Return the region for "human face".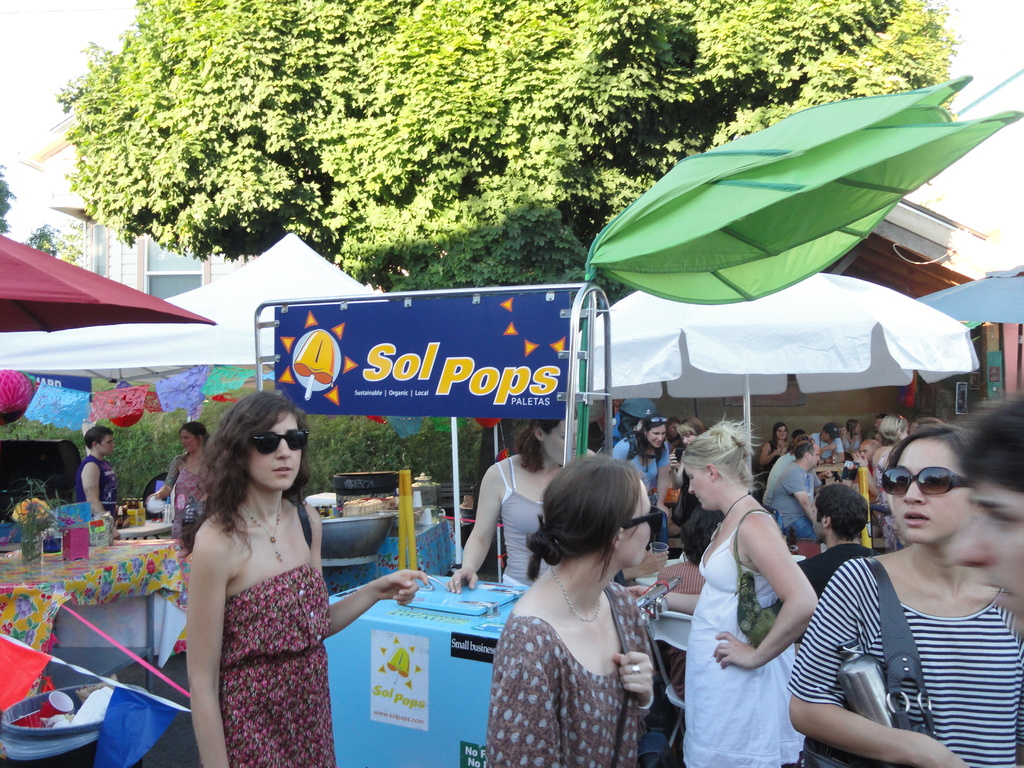
l=807, t=446, r=822, b=470.
